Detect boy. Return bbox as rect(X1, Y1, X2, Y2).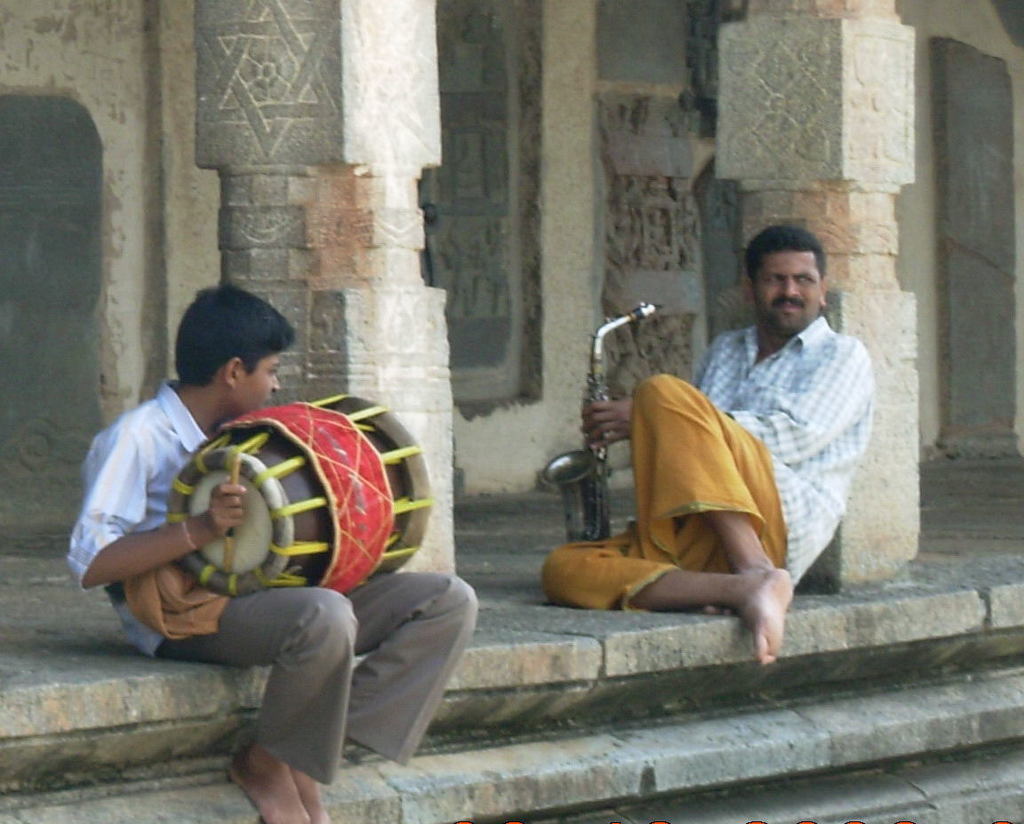
rect(66, 282, 477, 823).
